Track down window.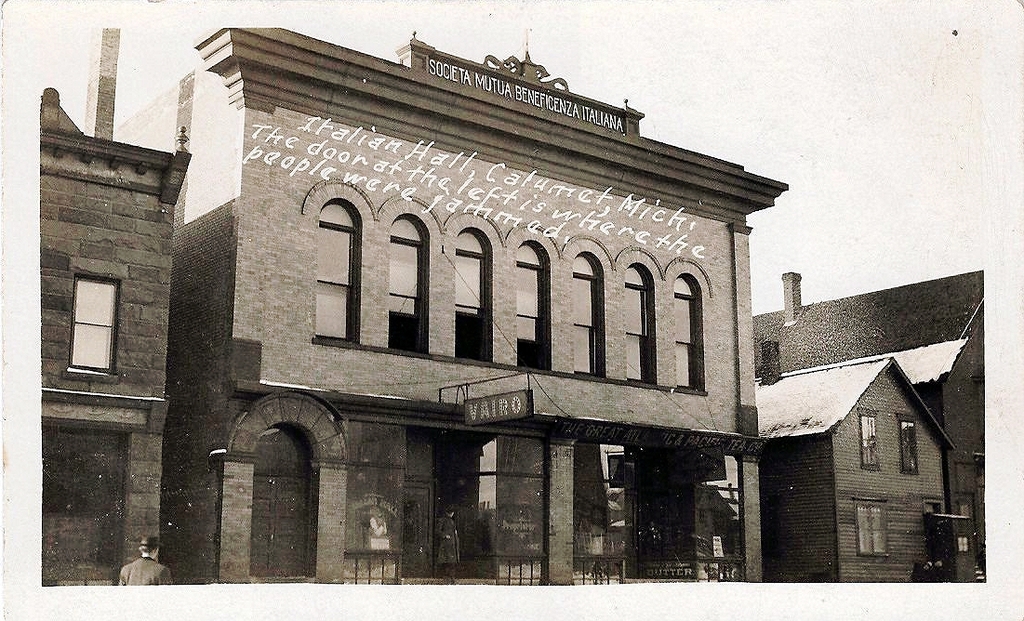
Tracked to 848/492/891/564.
